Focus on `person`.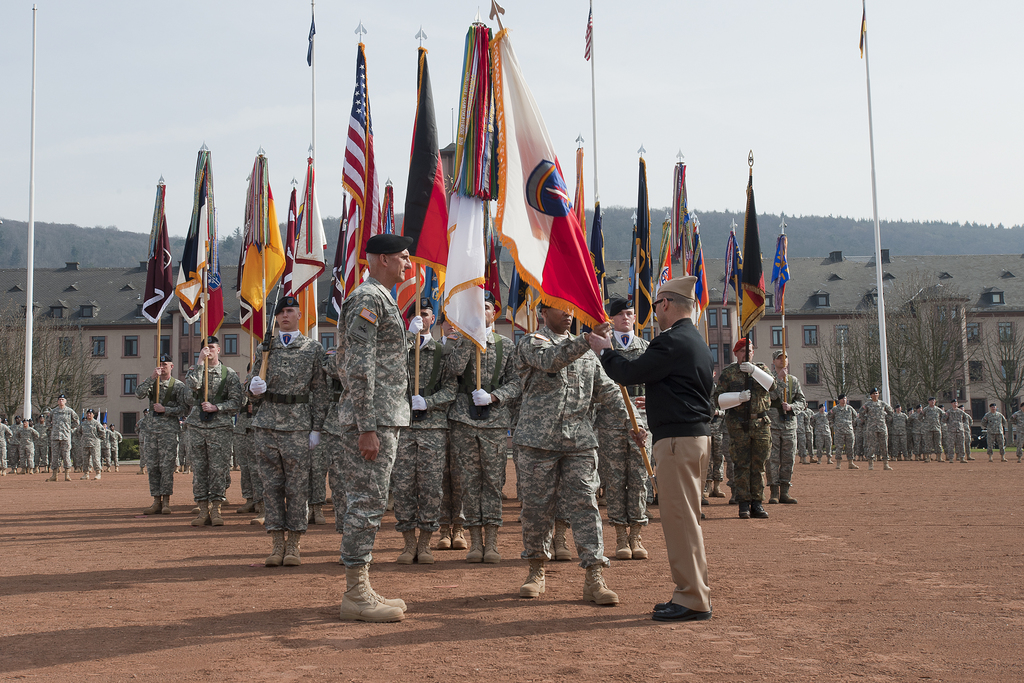
Focused at bbox(447, 293, 529, 565).
